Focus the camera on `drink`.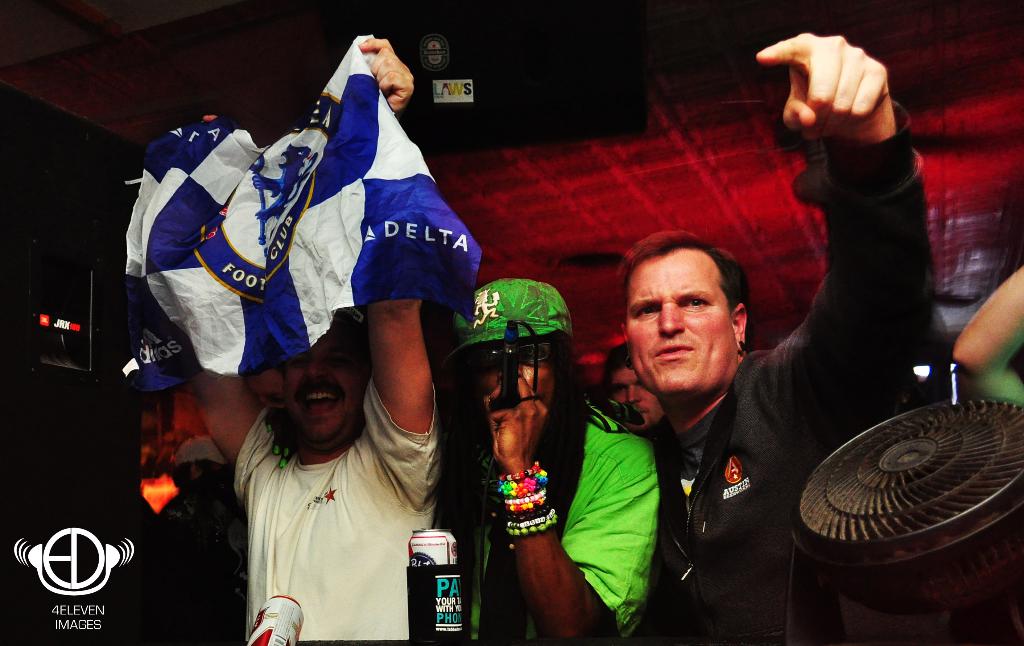
Focus region: left=407, top=530, right=460, bottom=645.
